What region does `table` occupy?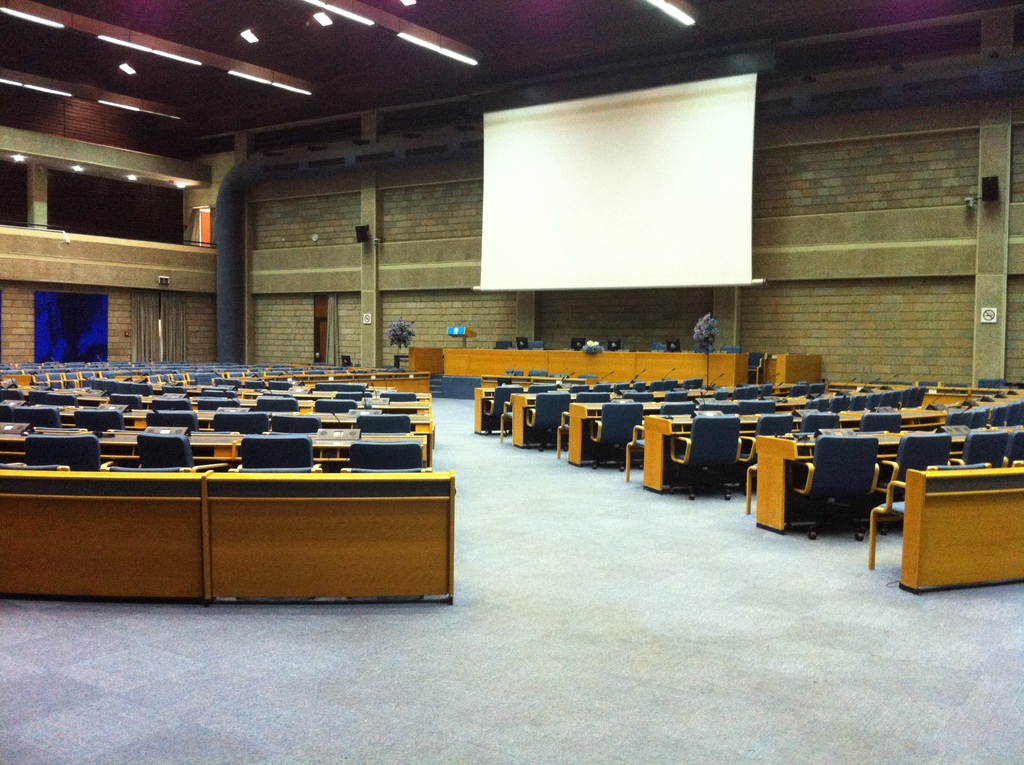
885:459:1015:583.
